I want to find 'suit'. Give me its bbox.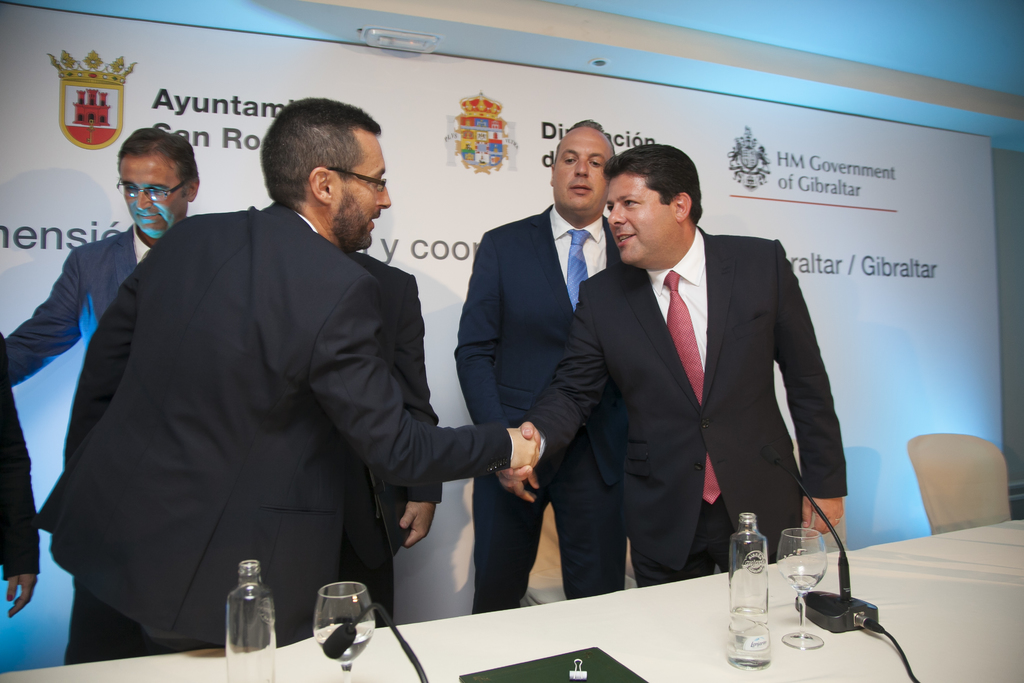
l=3, t=220, r=157, b=384.
